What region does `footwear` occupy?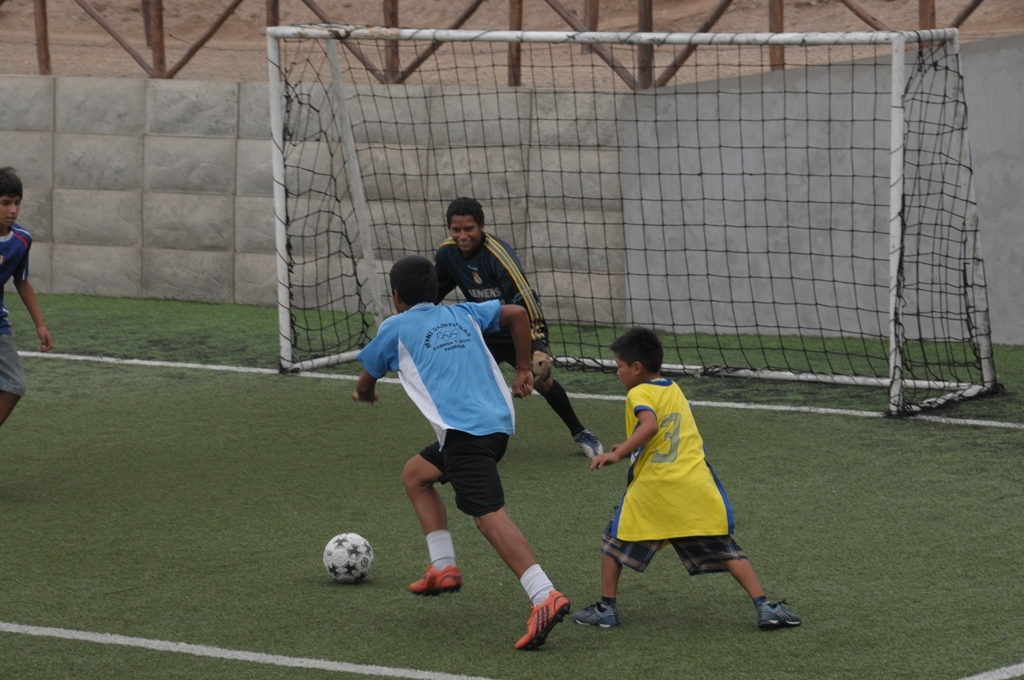
crop(568, 602, 624, 631).
